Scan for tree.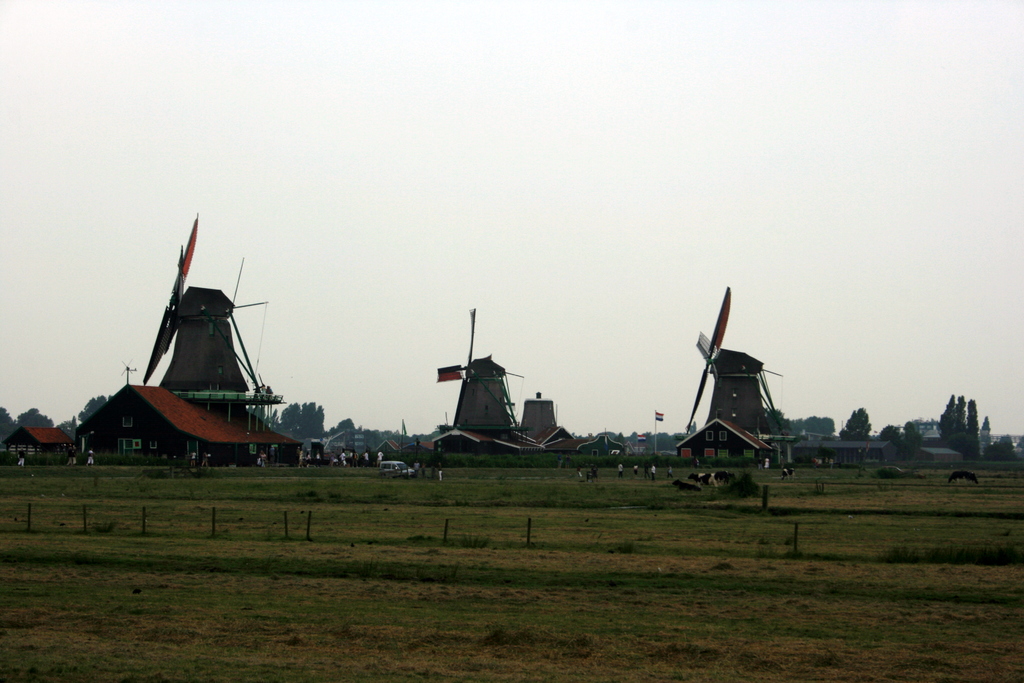
Scan result: select_region(806, 416, 820, 430).
